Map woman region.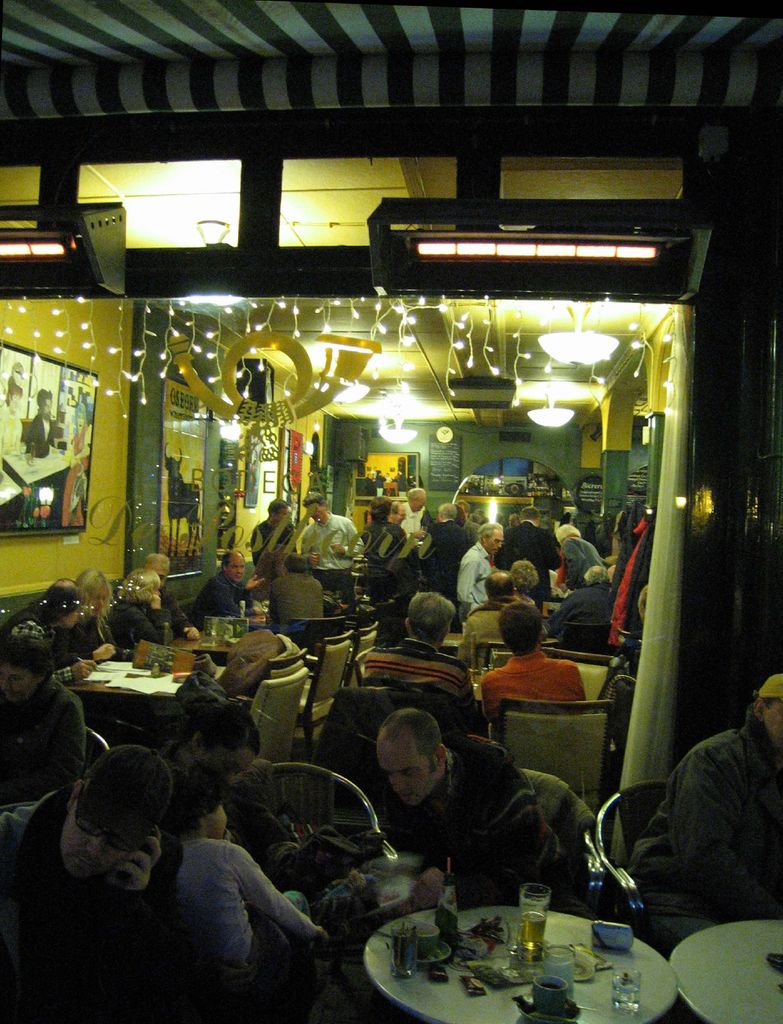
Mapped to 48,564,128,671.
